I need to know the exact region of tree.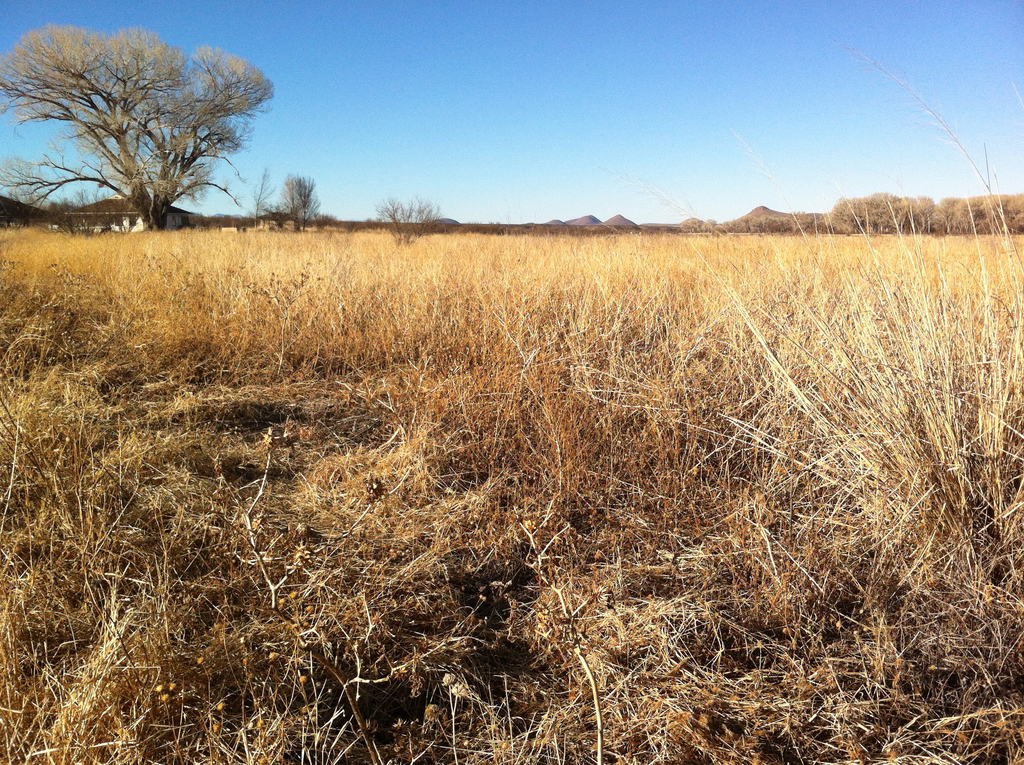
Region: (x1=31, y1=19, x2=273, y2=236).
